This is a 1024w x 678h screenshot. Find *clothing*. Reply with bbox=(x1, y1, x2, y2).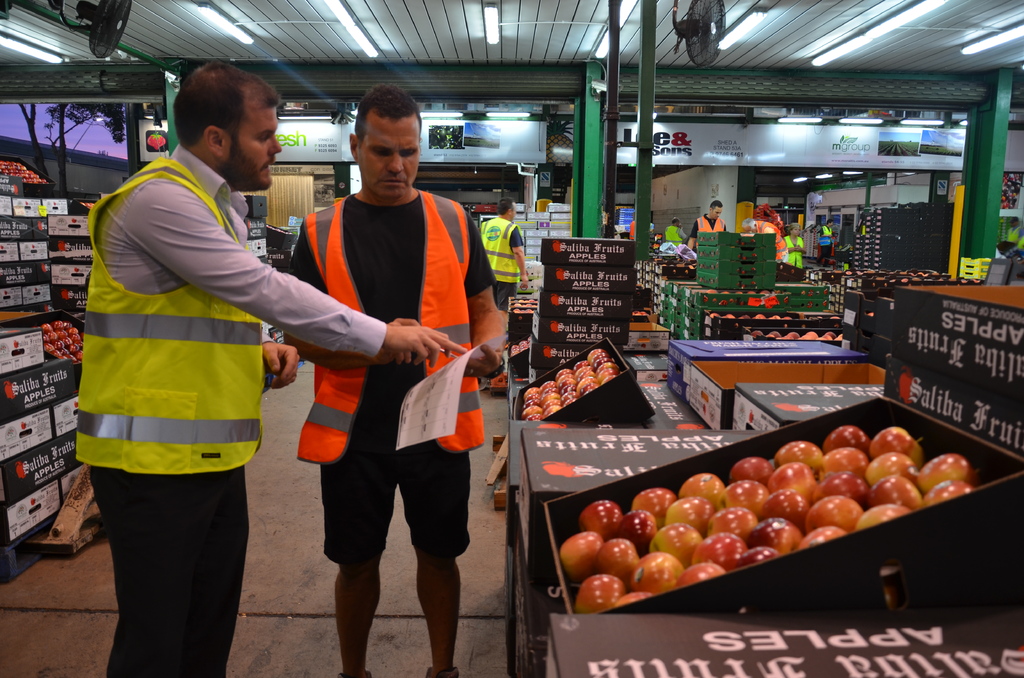
bbox=(628, 220, 636, 242).
